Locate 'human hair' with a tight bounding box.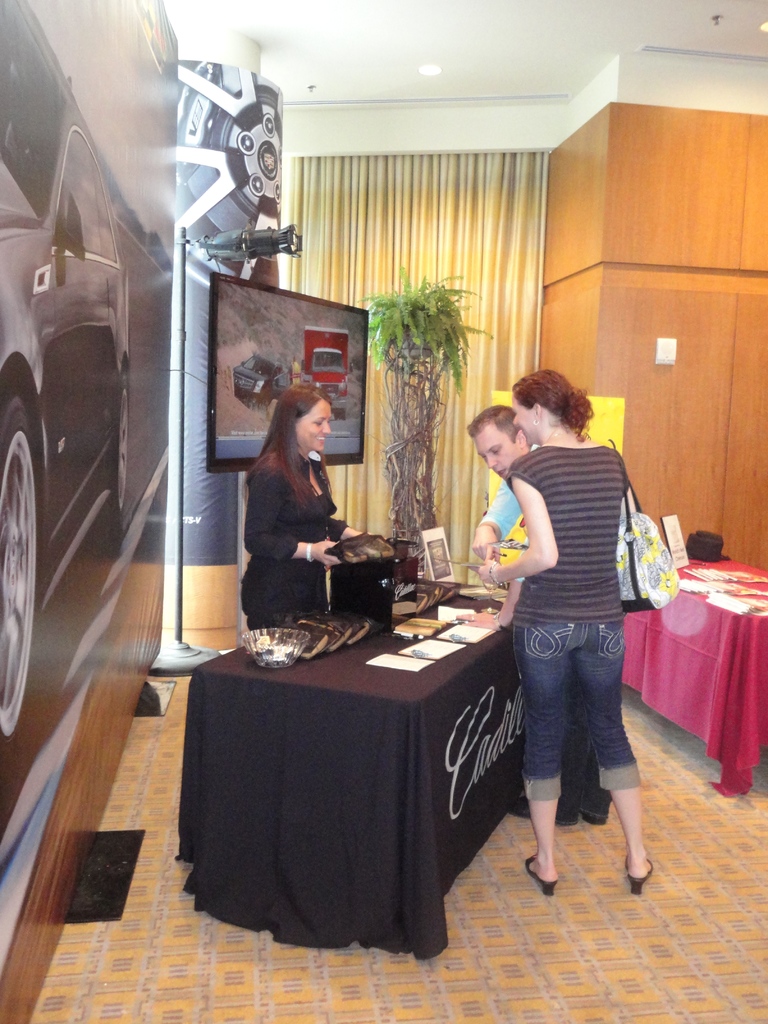
rect(465, 401, 522, 449).
